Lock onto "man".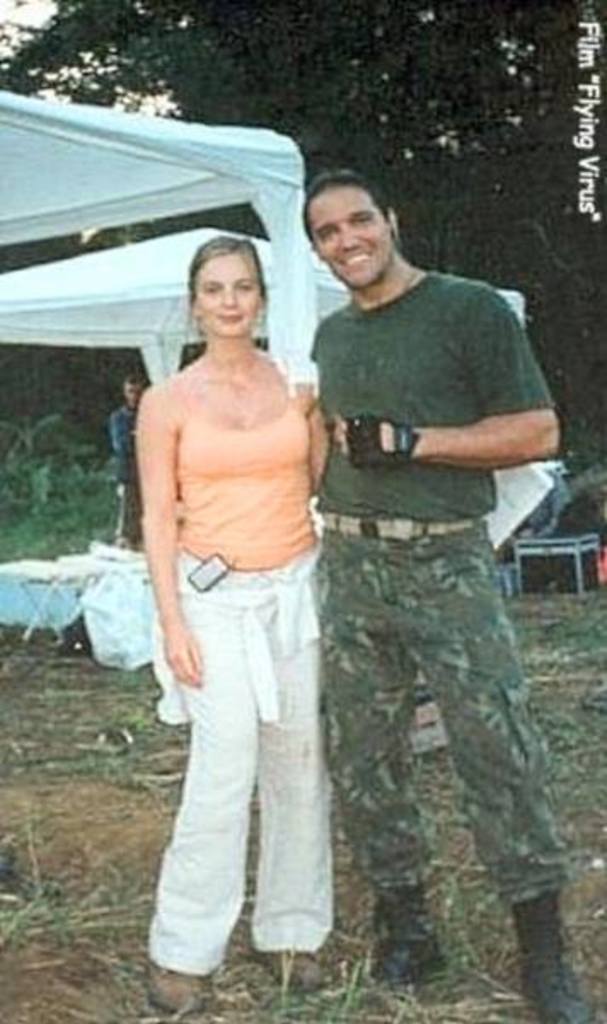
Locked: (left=116, top=375, right=148, bottom=554).
